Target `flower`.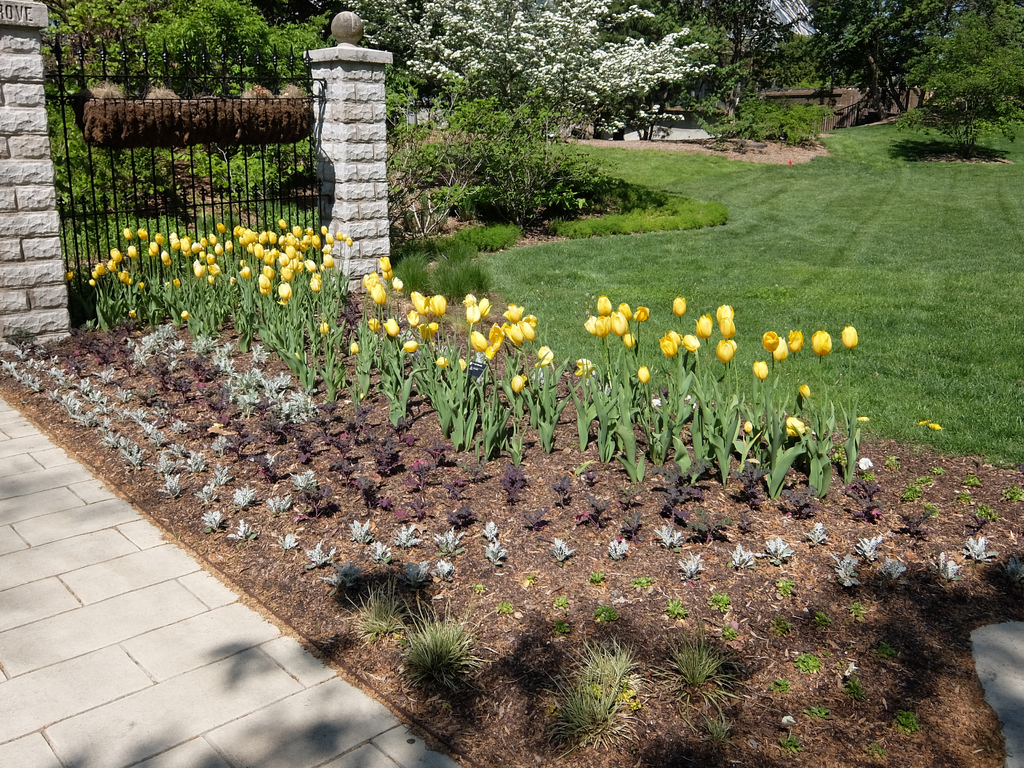
Target region: {"left": 468, "top": 328, "right": 486, "bottom": 351}.
